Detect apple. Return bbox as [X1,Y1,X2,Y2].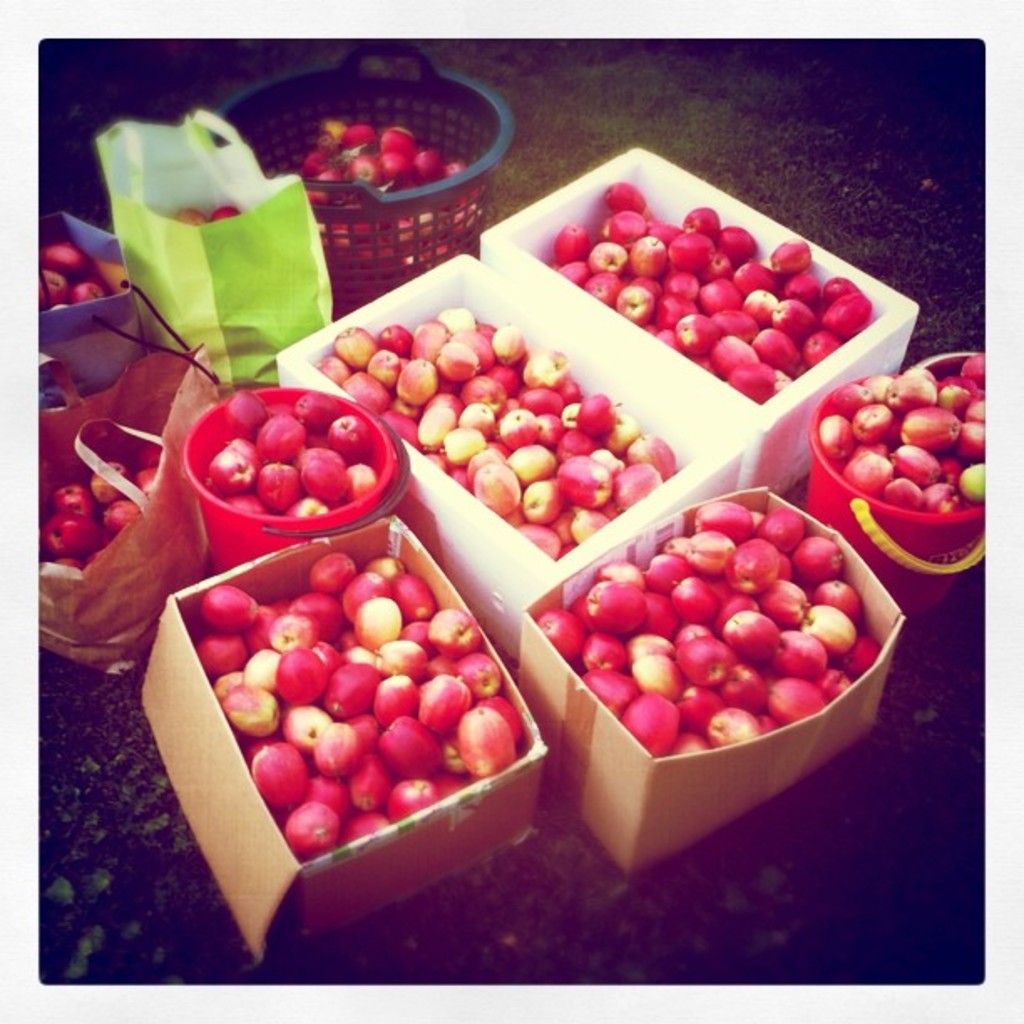
[172,206,206,226].
